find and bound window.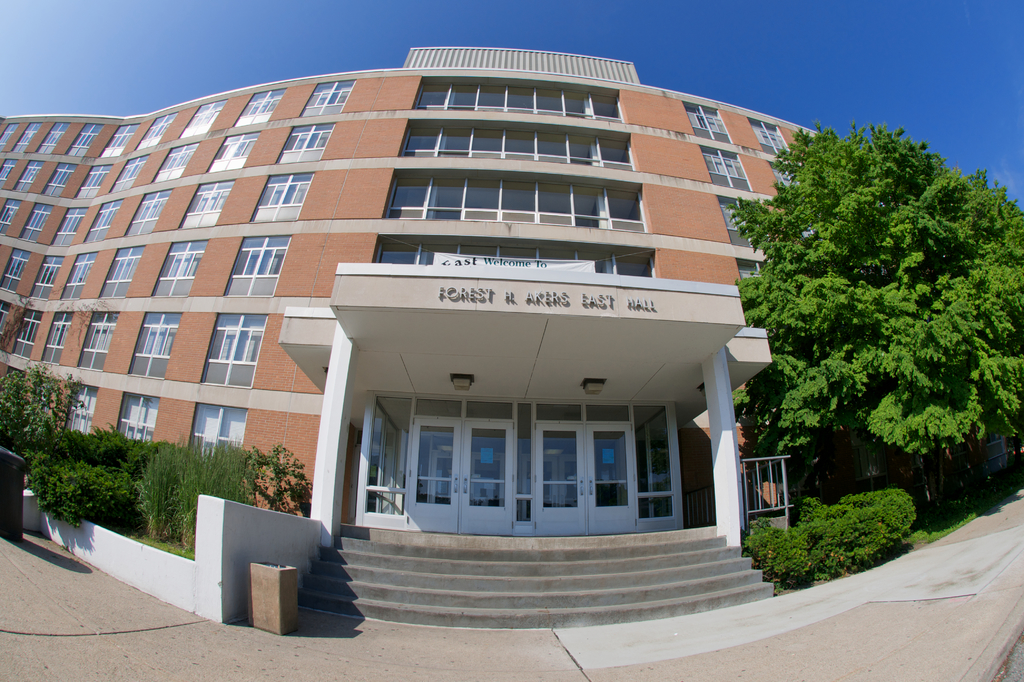
Bound: left=372, top=232, right=657, bottom=278.
